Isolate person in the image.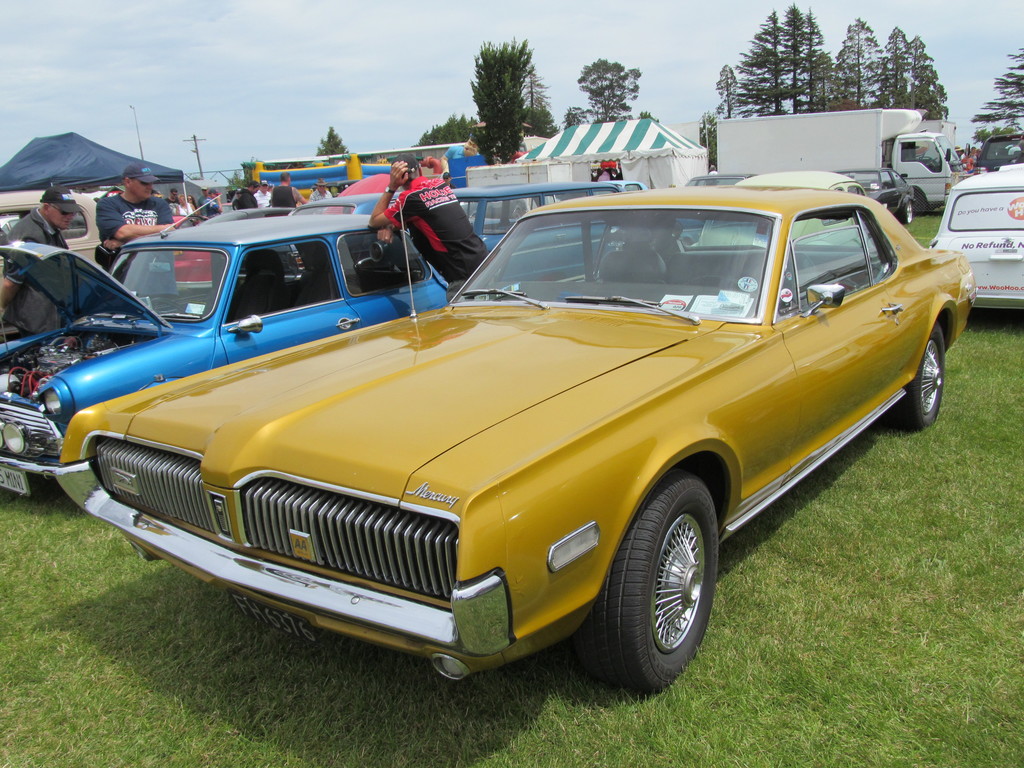
Isolated region: locate(3, 188, 83, 248).
